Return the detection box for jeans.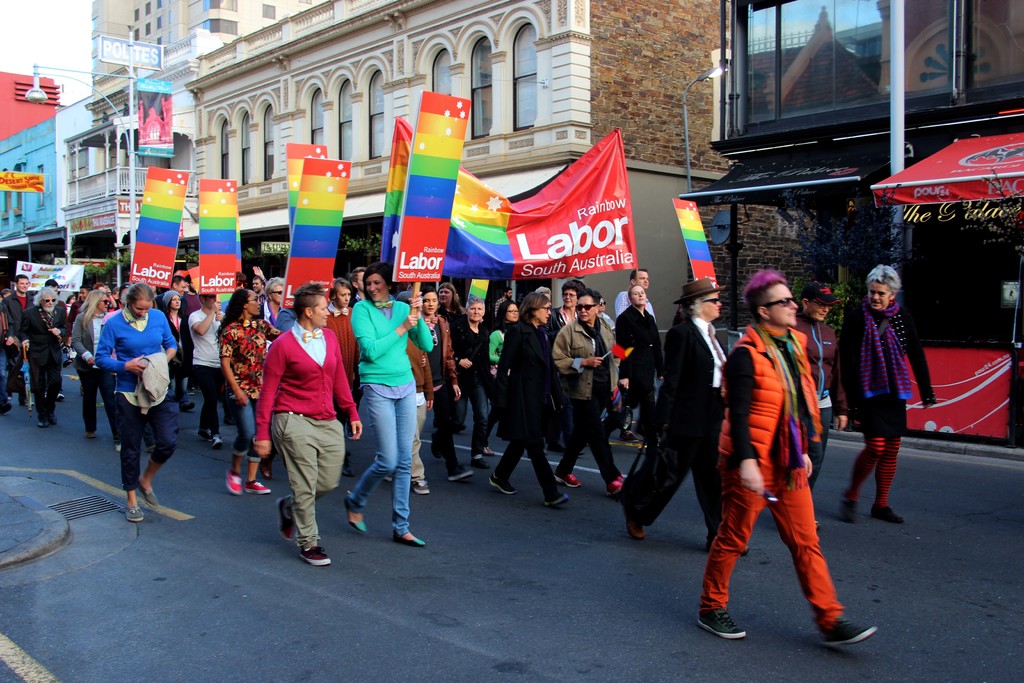
[428, 374, 452, 472].
